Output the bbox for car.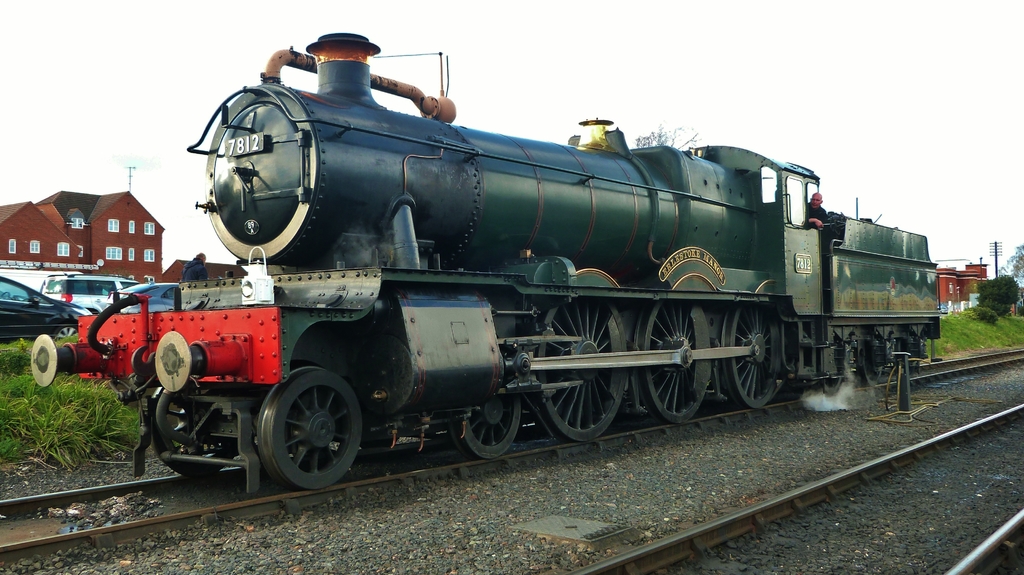
pyautogui.locateOnScreen(0, 274, 89, 344).
